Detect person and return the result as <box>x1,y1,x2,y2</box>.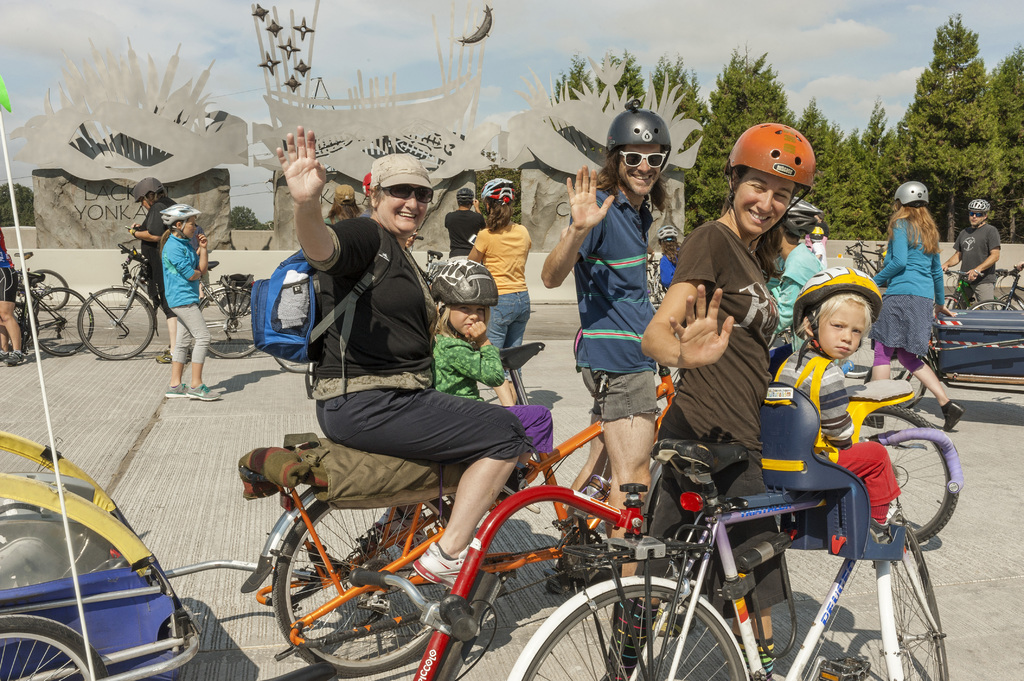
<box>262,157,550,637</box>.
